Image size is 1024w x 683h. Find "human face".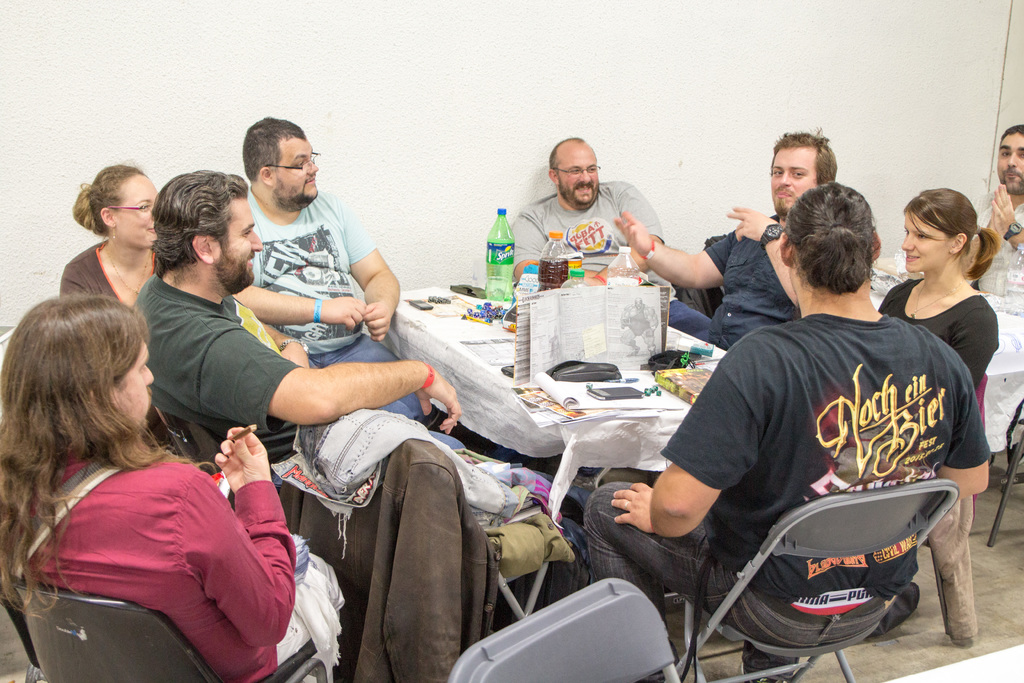
[left=769, top=145, right=819, bottom=215].
